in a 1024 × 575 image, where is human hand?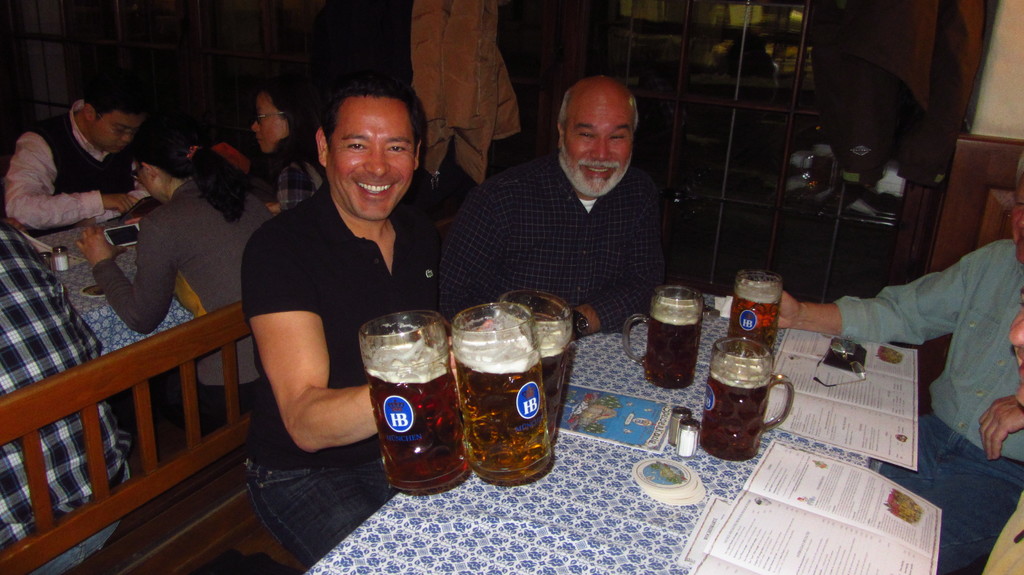
739,289,799,331.
